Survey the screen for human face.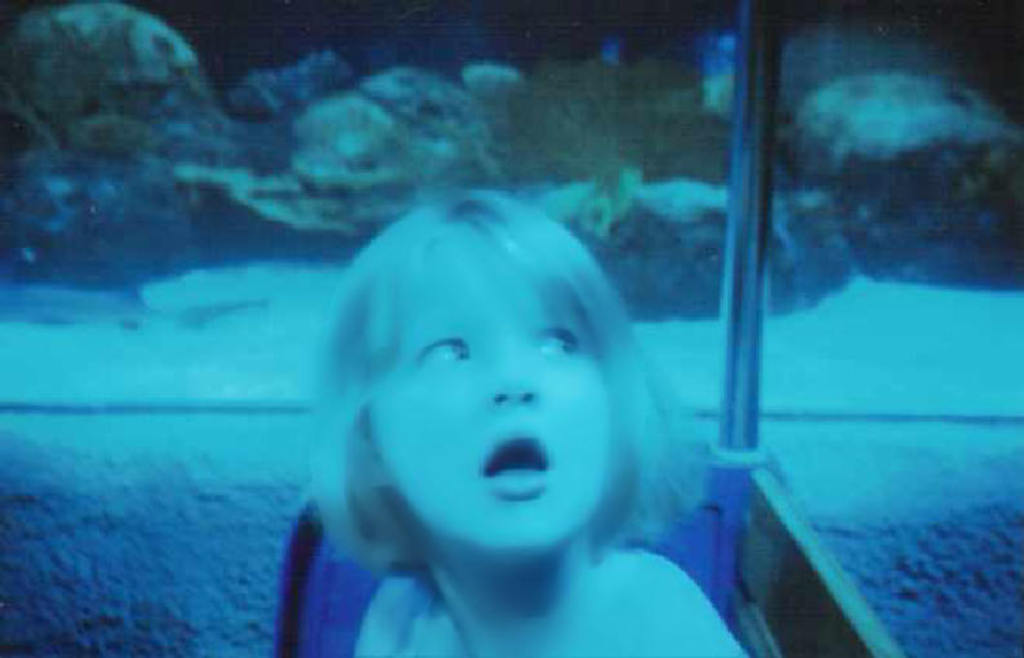
Survey found: left=380, top=259, right=606, bottom=542.
